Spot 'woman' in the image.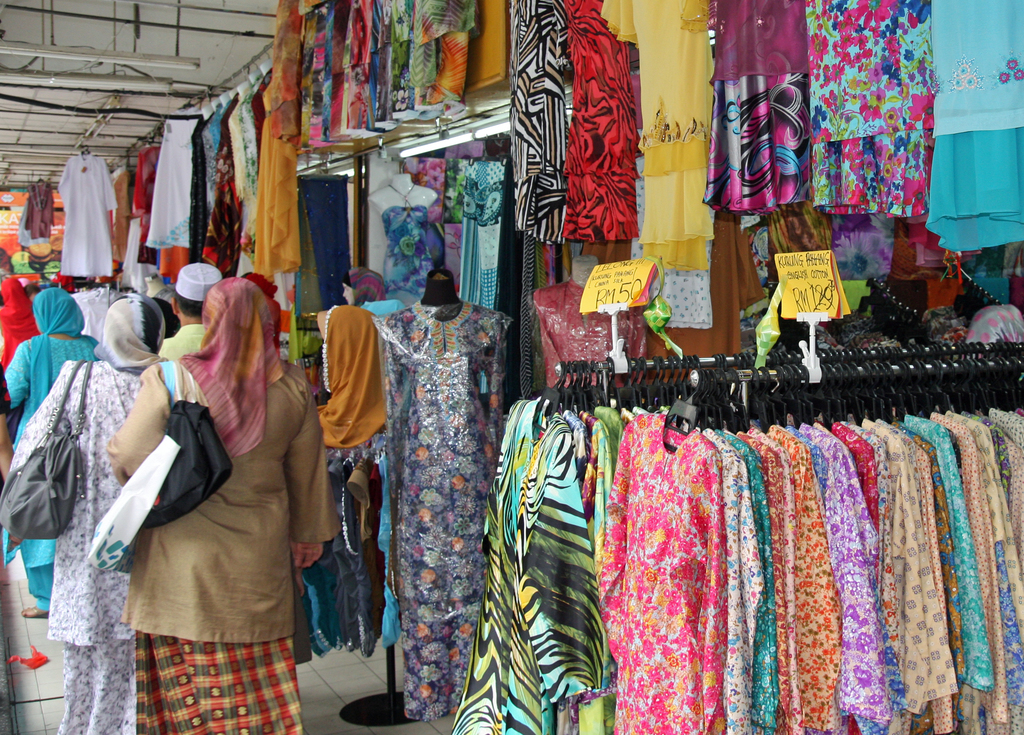
'woman' found at region(10, 294, 172, 734).
